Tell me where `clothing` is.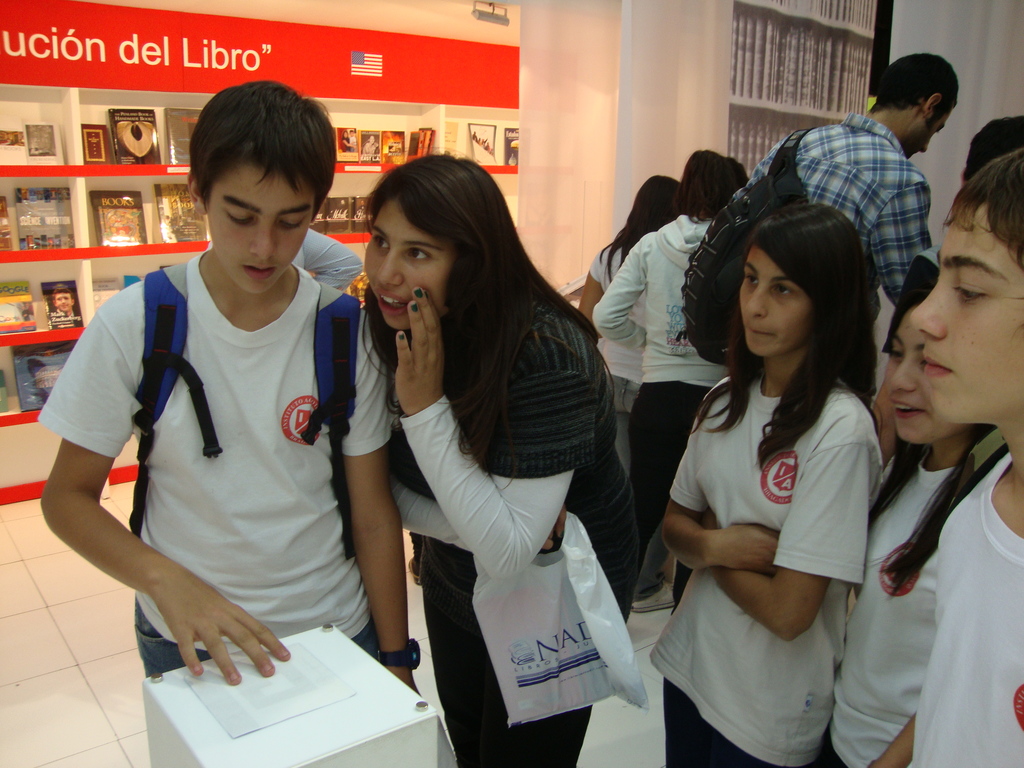
`clothing` is at 58/225/362/703.
